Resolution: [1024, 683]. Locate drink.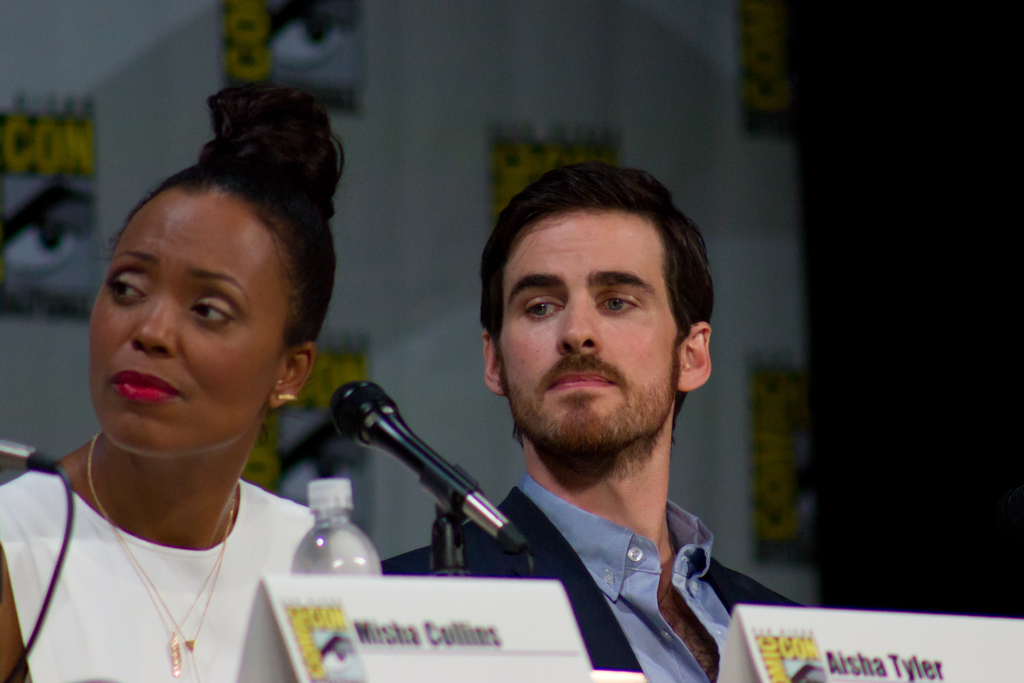
bbox=(293, 482, 376, 580).
